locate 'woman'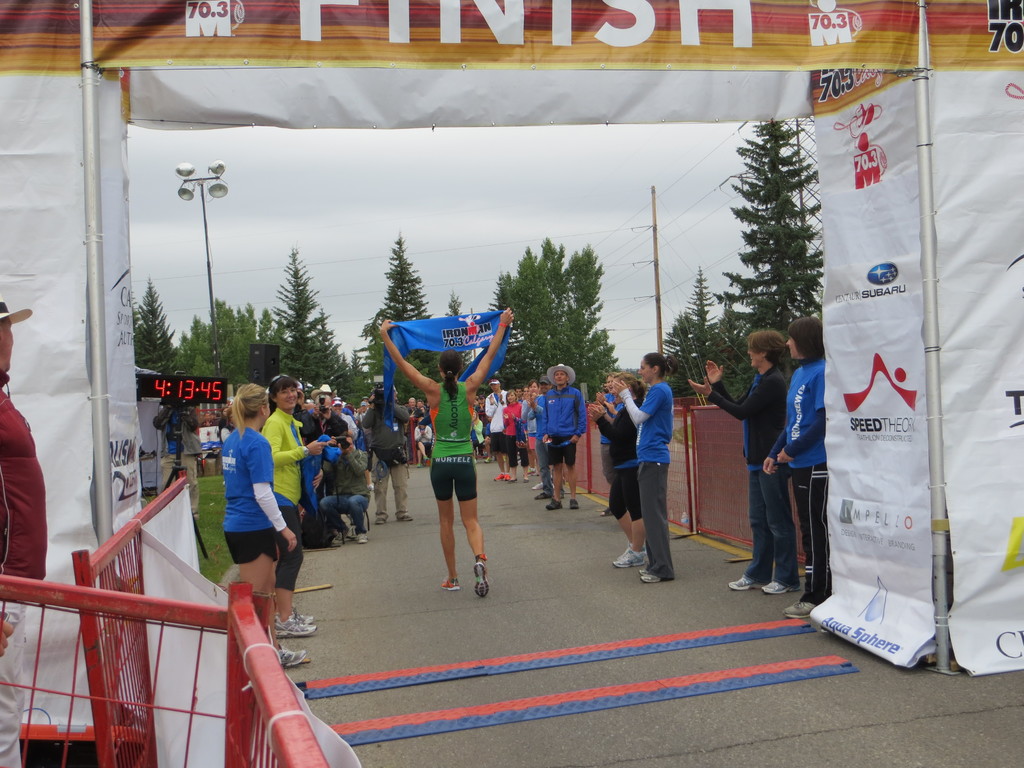
Rect(469, 416, 484, 456)
